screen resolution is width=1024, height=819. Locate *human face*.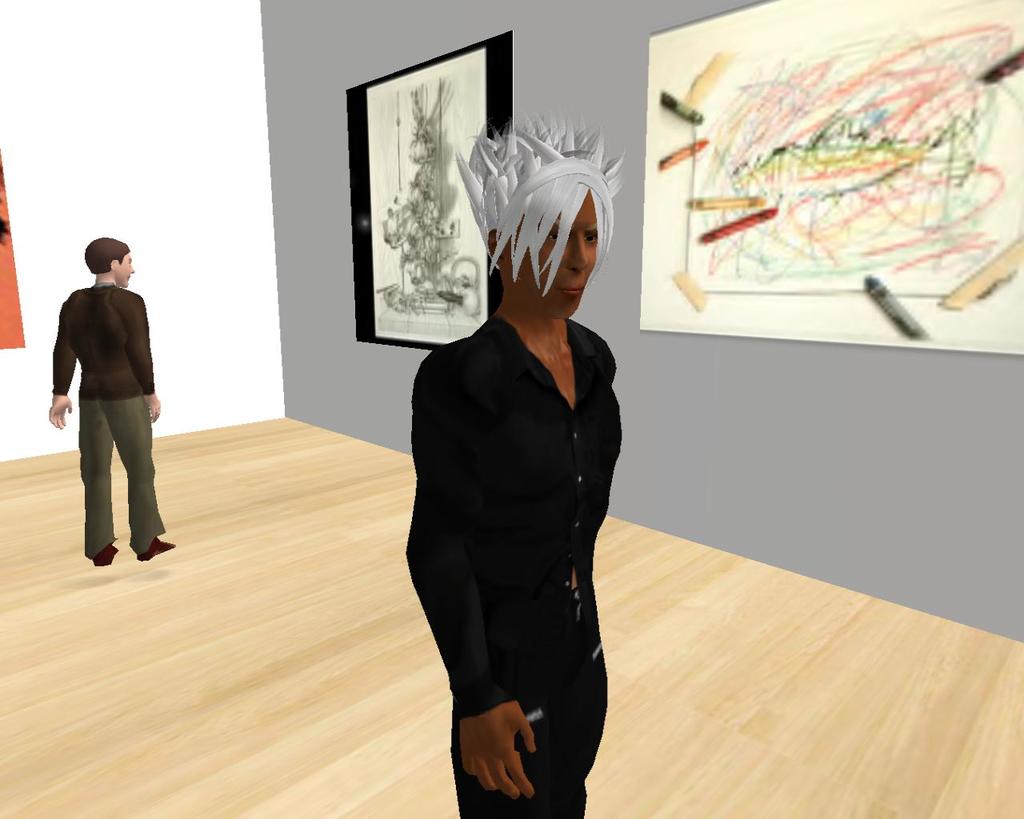
detection(506, 184, 598, 320).
